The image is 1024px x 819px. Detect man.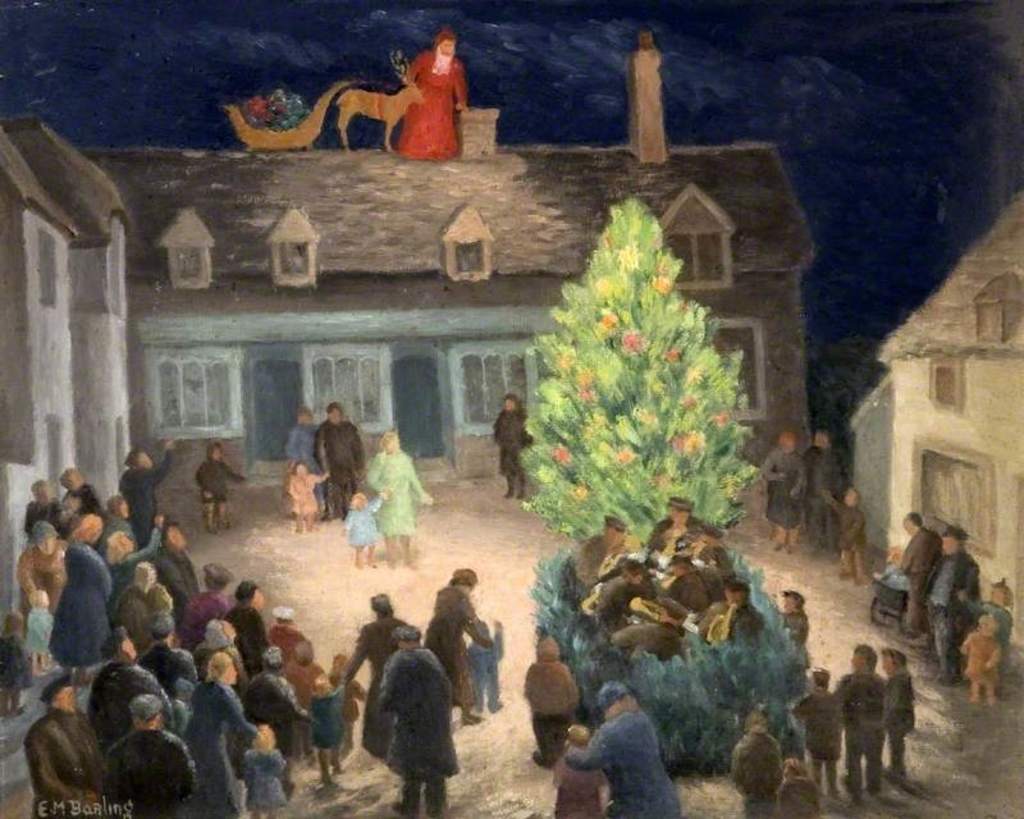
Detection: locate(179, 659, 259, 818).
